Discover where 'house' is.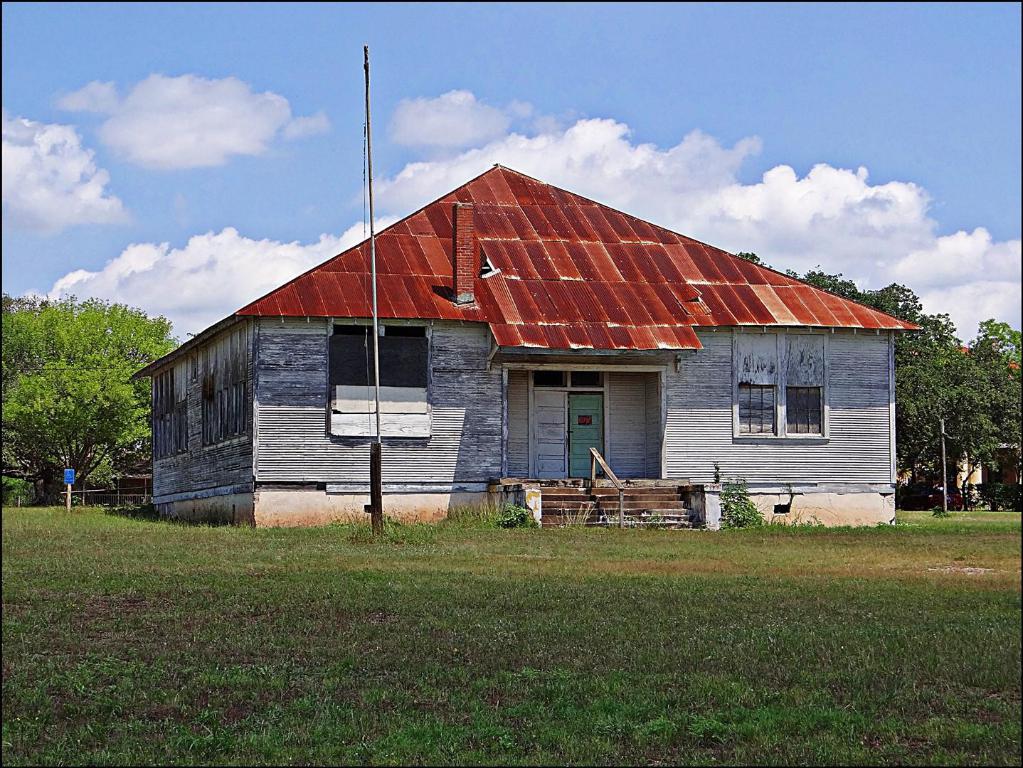
Discovered at bbox=[108, 432, 157, 506].
